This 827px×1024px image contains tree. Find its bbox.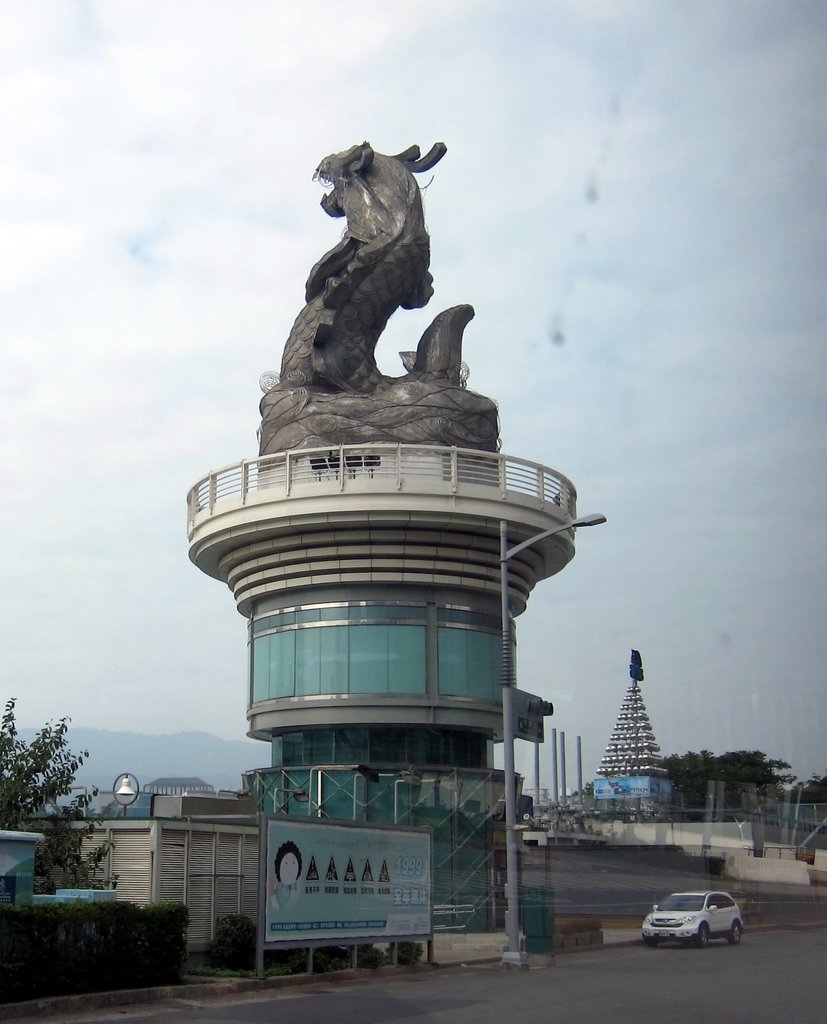
(left=801, top=772, right=826, bottom=832).
